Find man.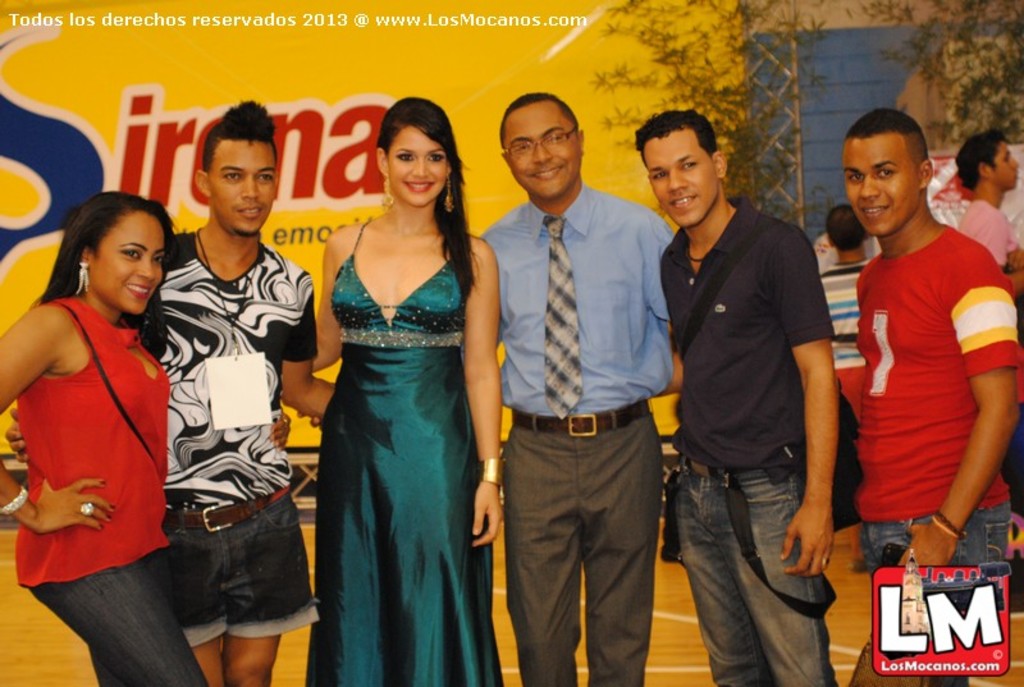
(611,99,840,686).
